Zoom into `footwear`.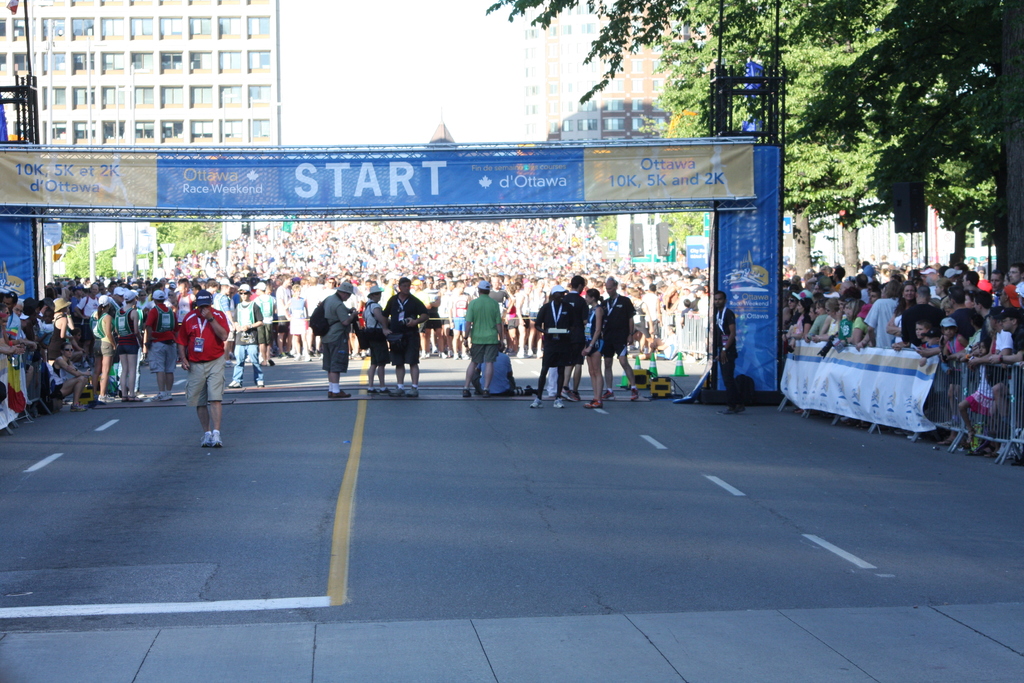
Zoom target: box=[529, 399, 544, 407].
